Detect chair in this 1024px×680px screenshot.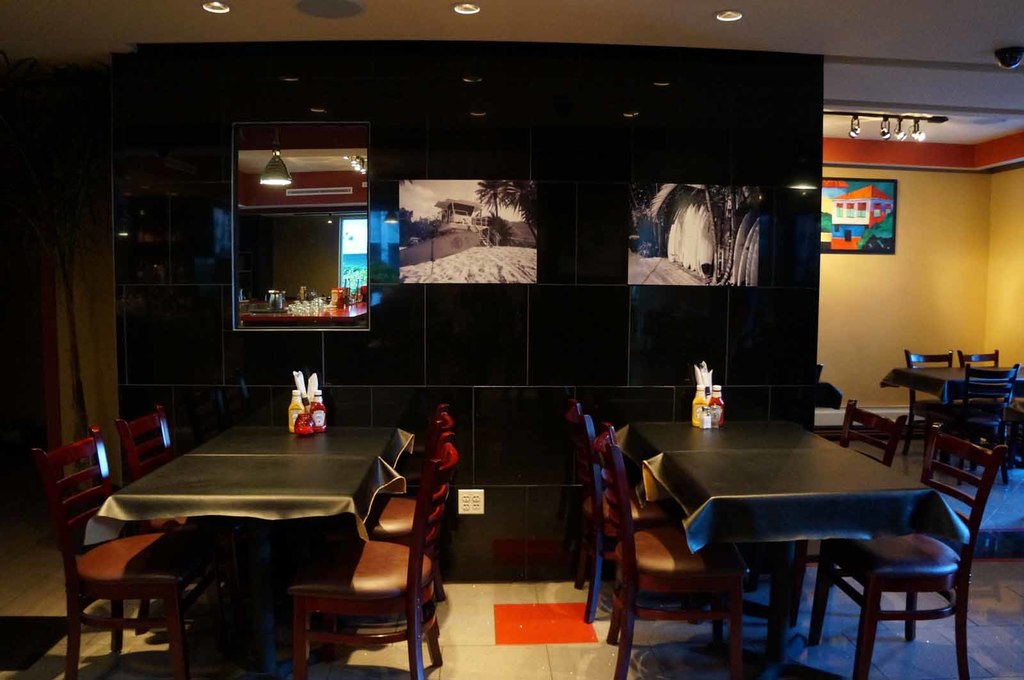
Detection: [947, 363, 1018, 490].
